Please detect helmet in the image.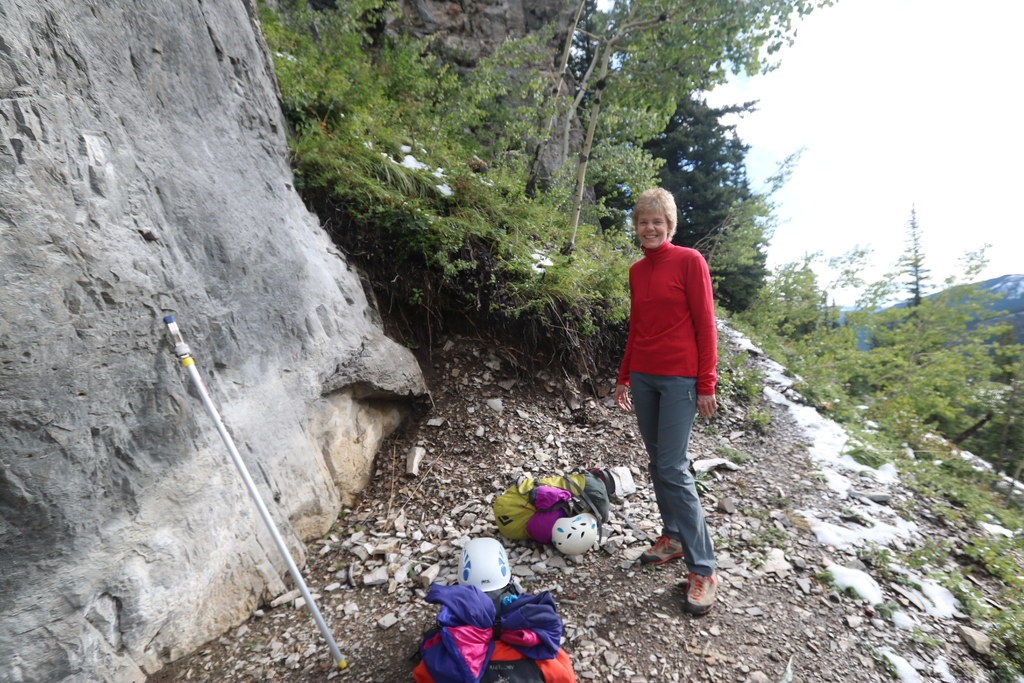
{"x1": 461, "y1": 537, "x2": 513, "y2": 591}.
